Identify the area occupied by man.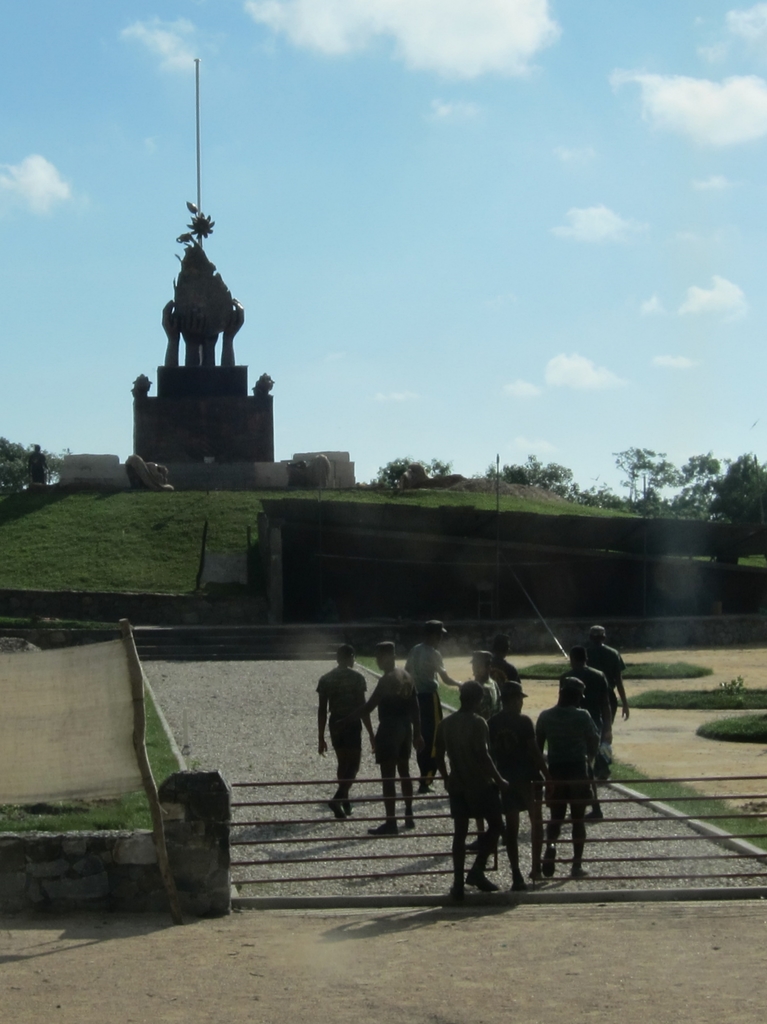
Area: 533:680:587:883.
